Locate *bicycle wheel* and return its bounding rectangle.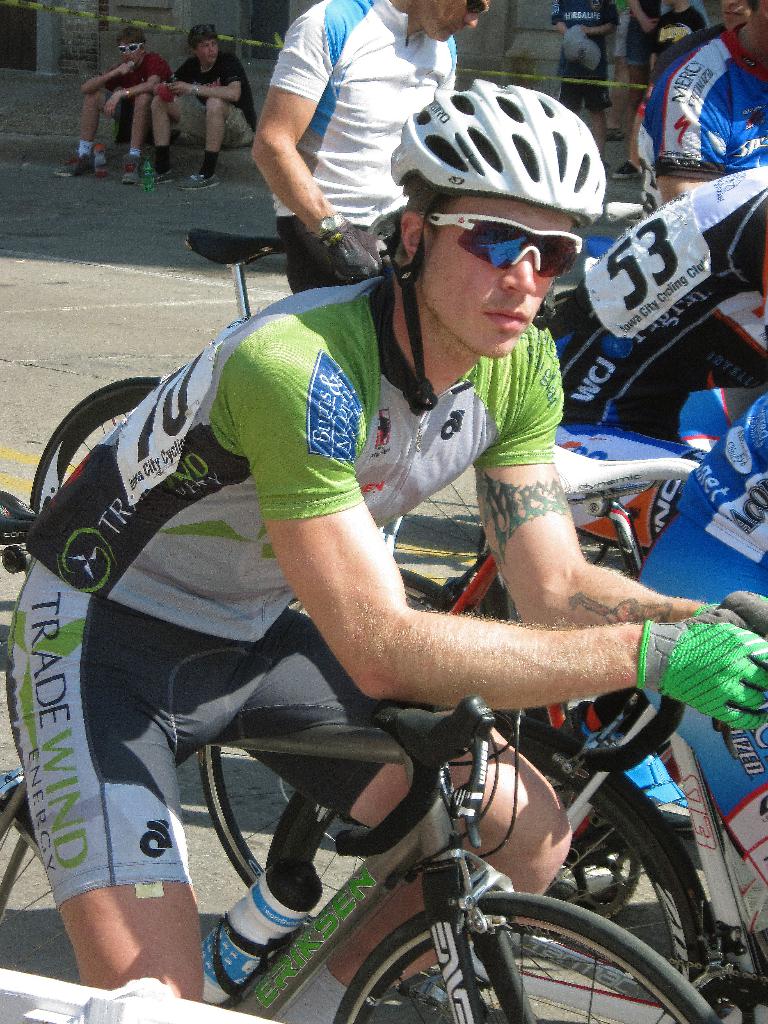
28 370 182 524.
